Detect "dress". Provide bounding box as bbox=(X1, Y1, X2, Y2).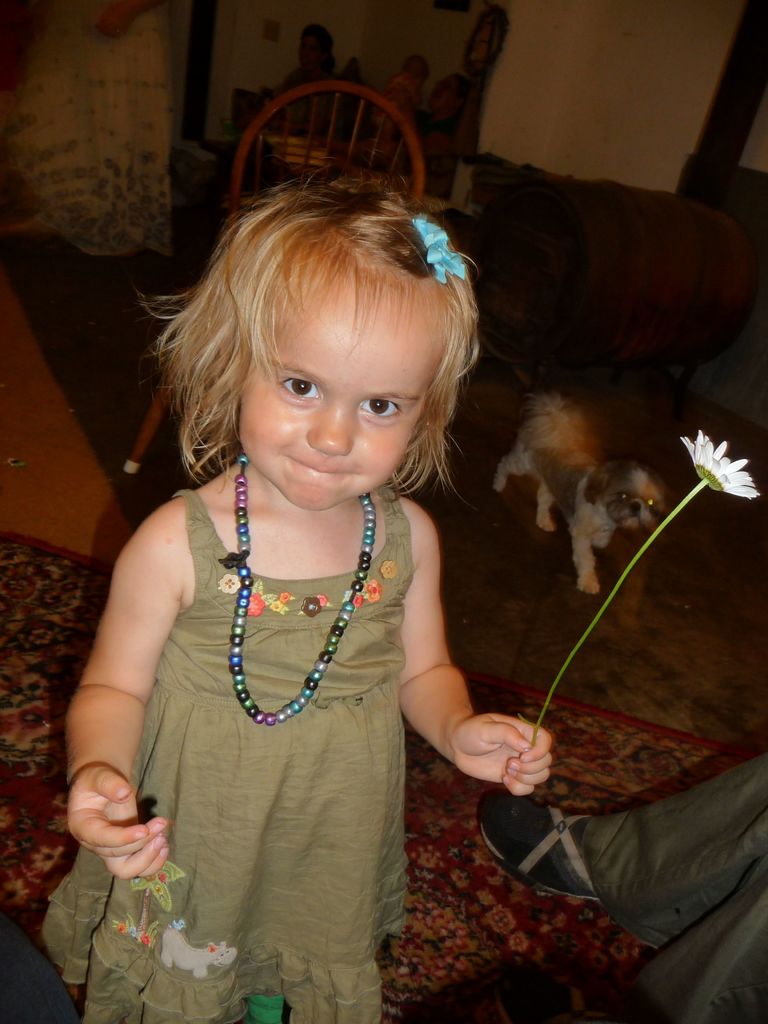
bbox=(36, 486, 413, 1023).
